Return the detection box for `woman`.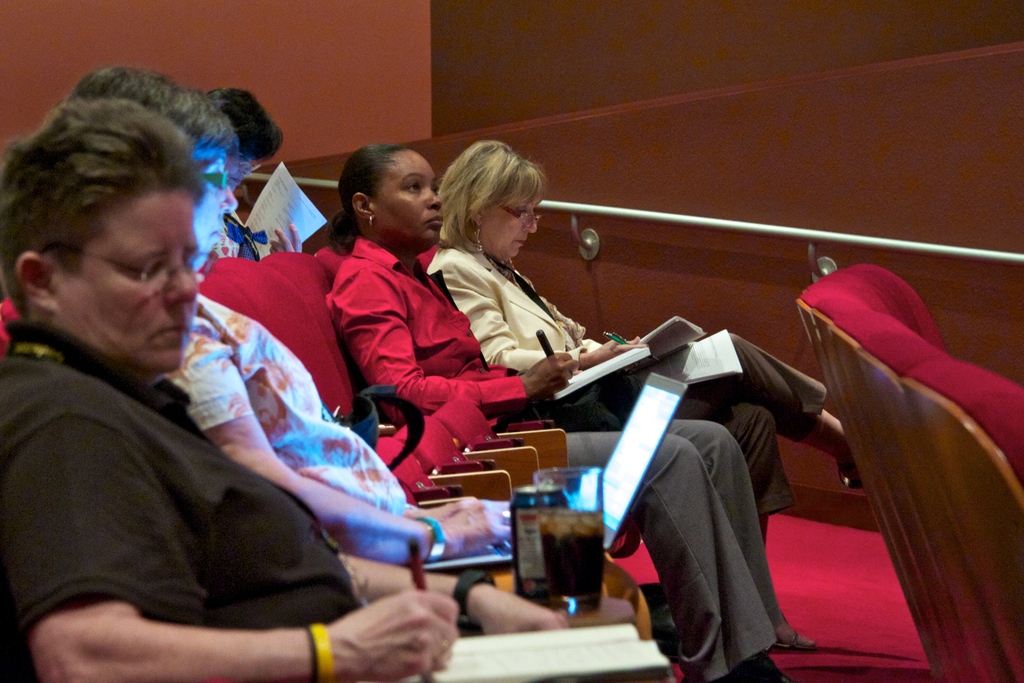
(321, 139, 794, 678).
